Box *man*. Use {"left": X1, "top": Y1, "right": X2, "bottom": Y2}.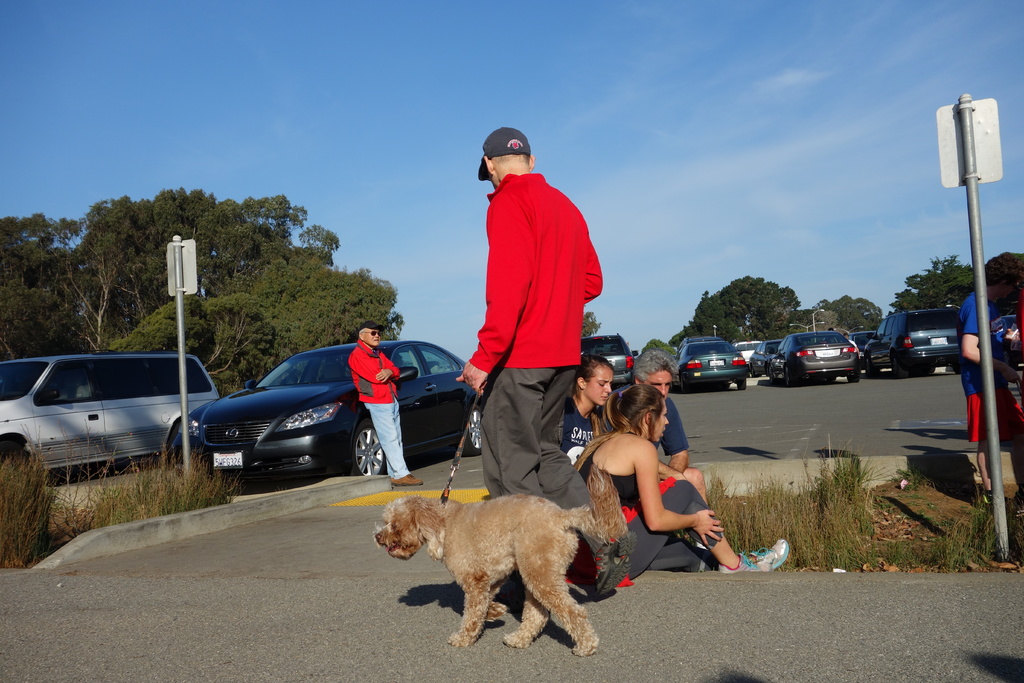
{"left": 451, "top": 119, "right": 611, "bottom": 525}.
